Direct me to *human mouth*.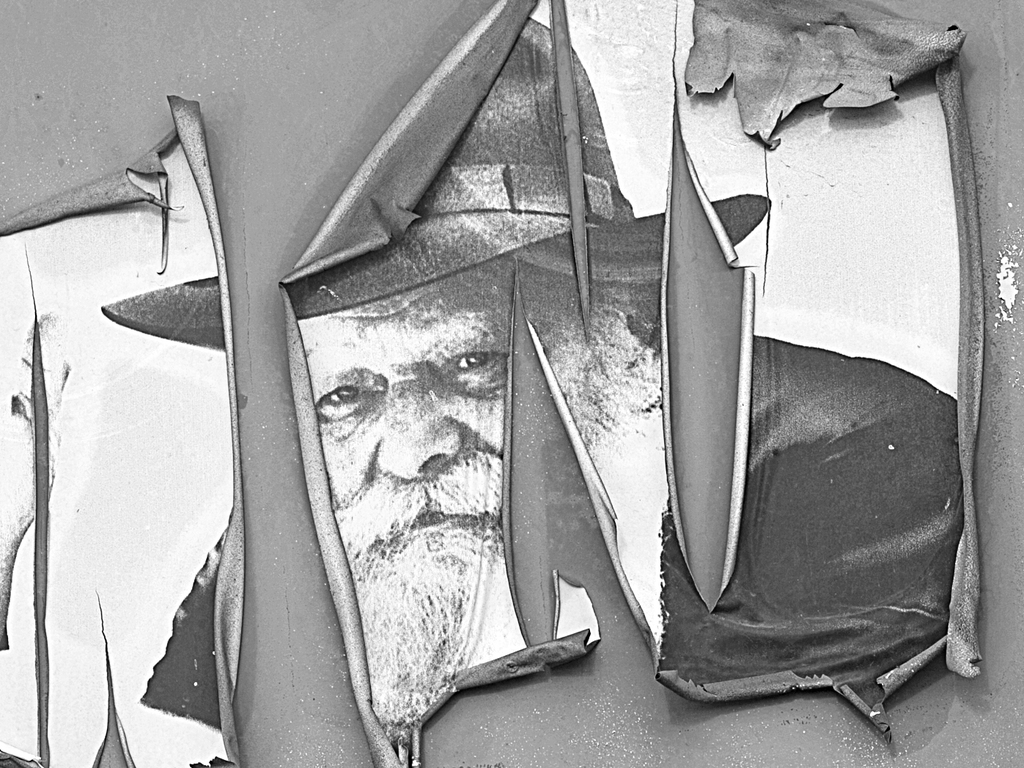
Direction: 358, 500, 496, 561.
